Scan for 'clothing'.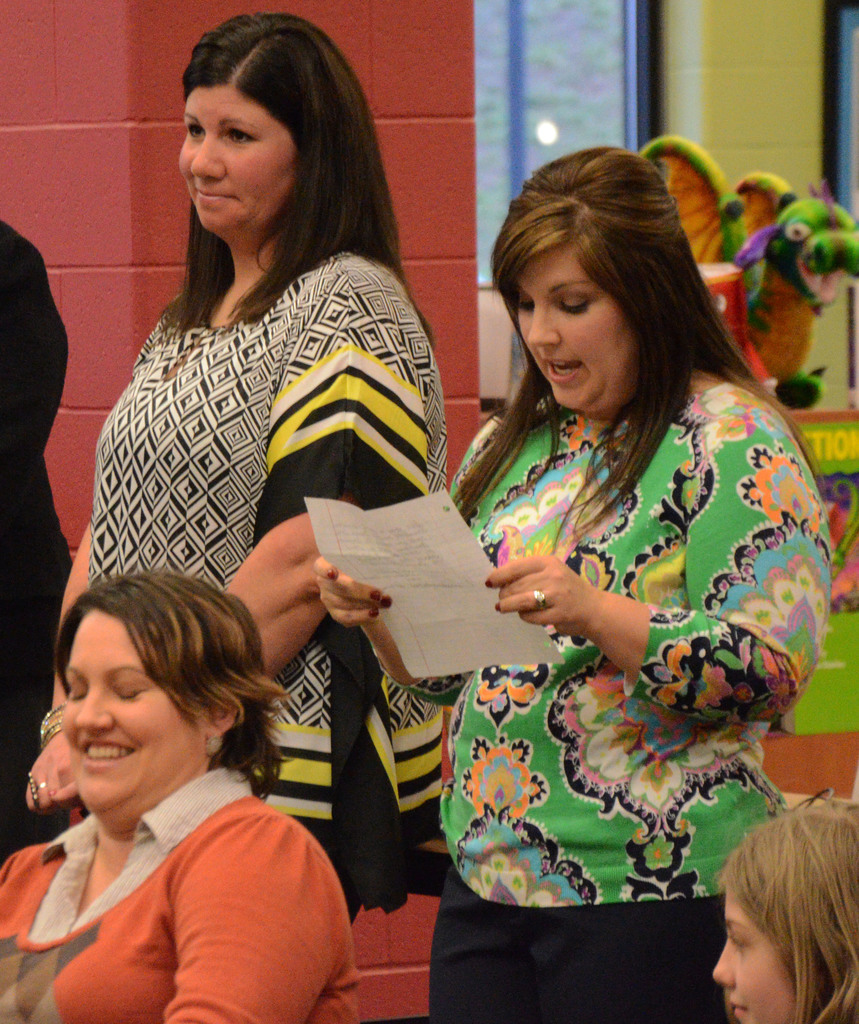
Scan result: bbox=[426, 872, 754, 1023].
